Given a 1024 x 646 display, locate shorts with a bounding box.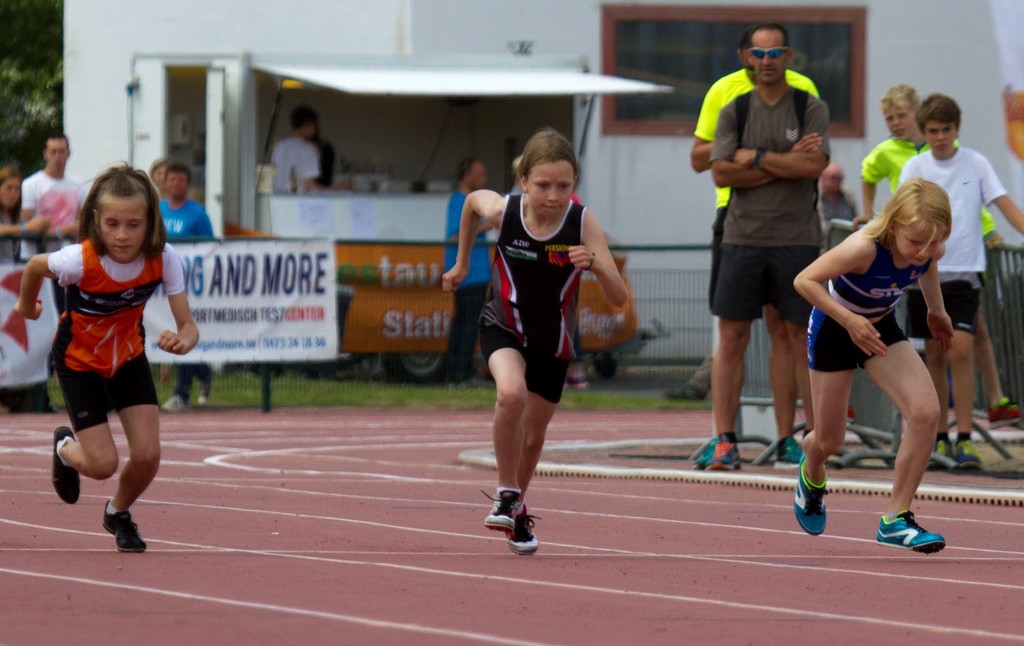
Located: select_region(902, 278, 980, 334).
